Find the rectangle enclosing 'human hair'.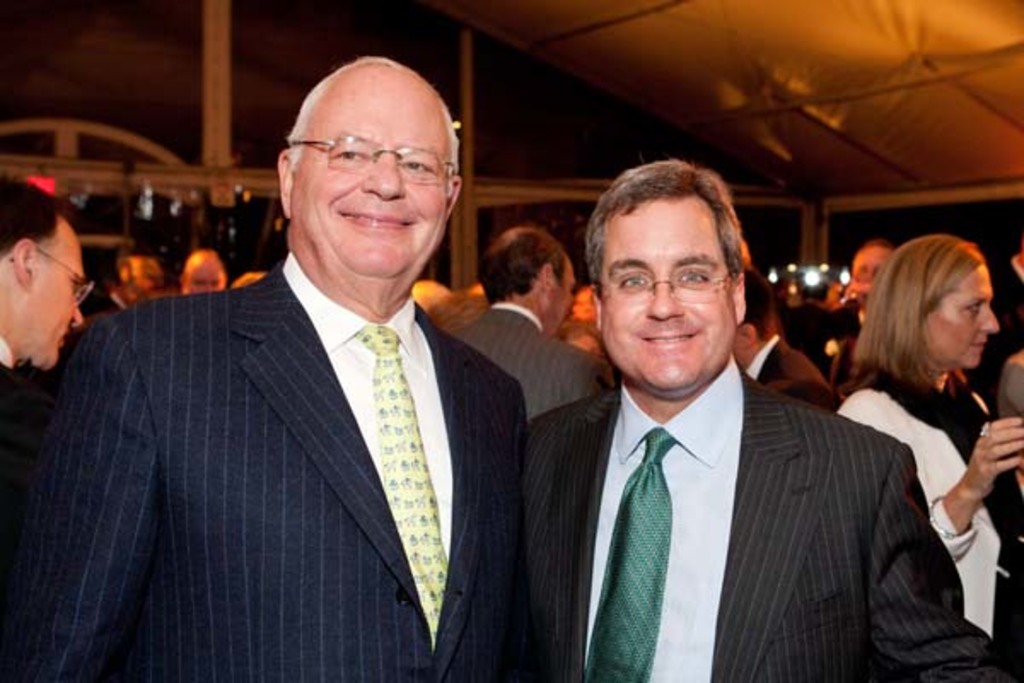
0,171,61,256.
